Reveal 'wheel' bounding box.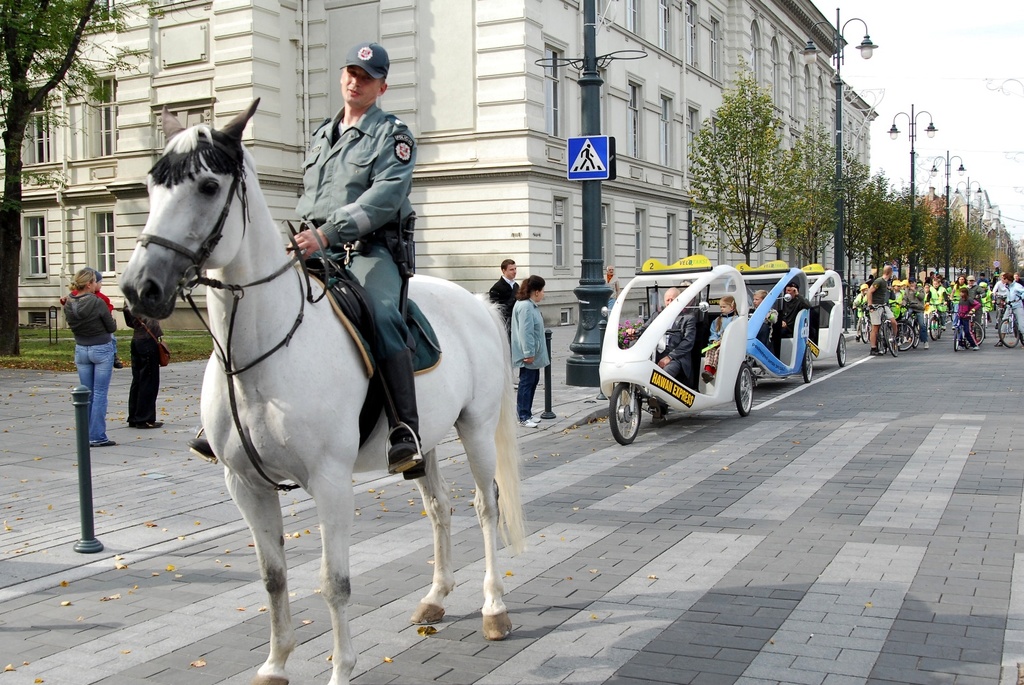
Revealed: BBox(838, 332, 846, 366).
